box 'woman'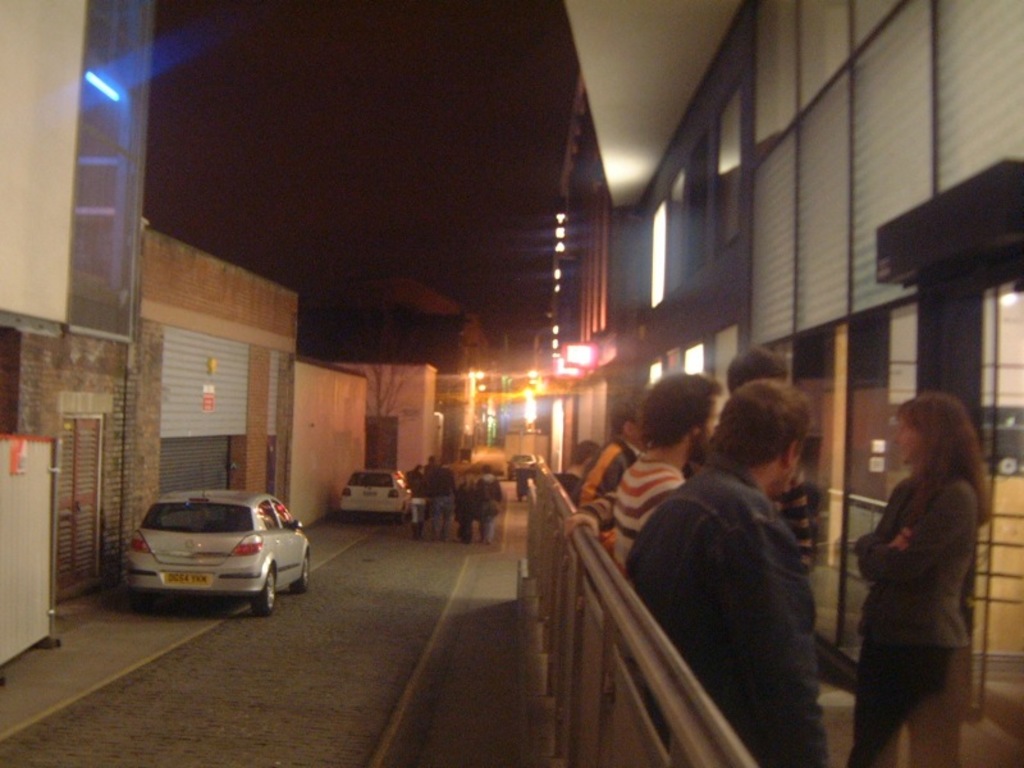
456 475 476 543
